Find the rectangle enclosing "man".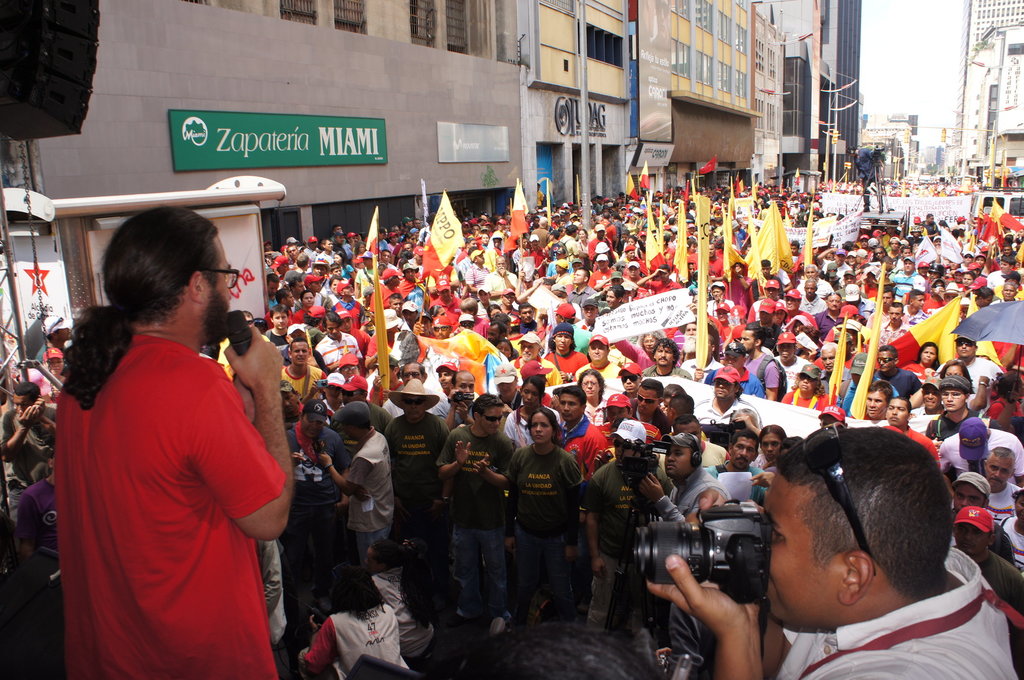
locate(862, 380, 893, 423).
